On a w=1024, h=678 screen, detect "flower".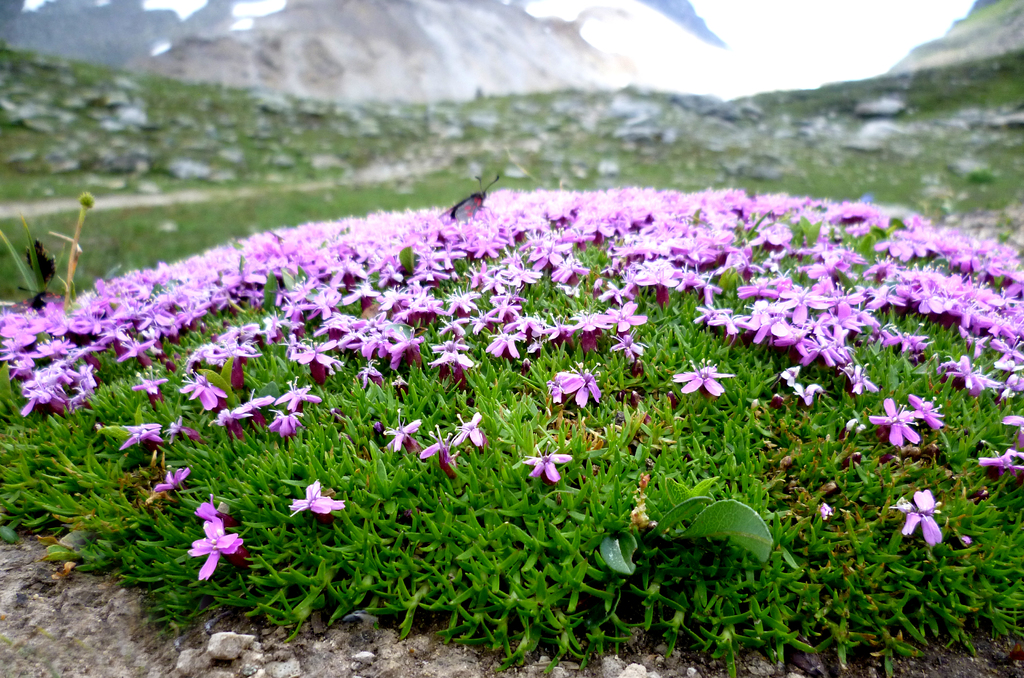
527/444/572/483.
